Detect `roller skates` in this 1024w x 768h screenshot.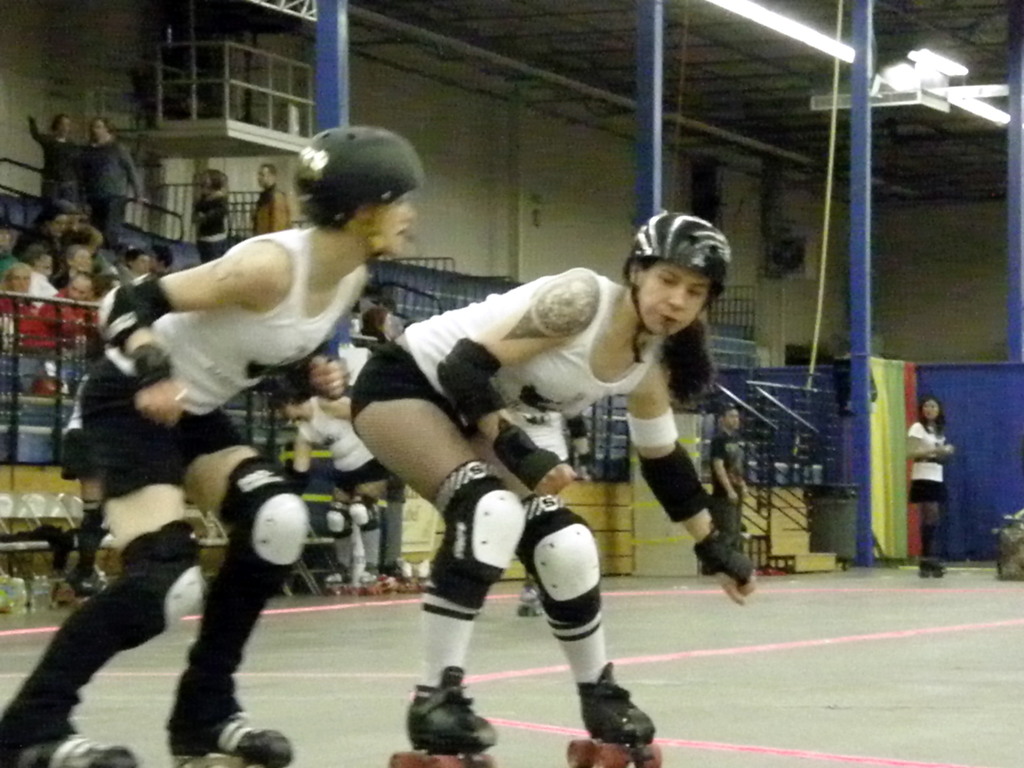
Detection: [3, 729, 137, 767].
